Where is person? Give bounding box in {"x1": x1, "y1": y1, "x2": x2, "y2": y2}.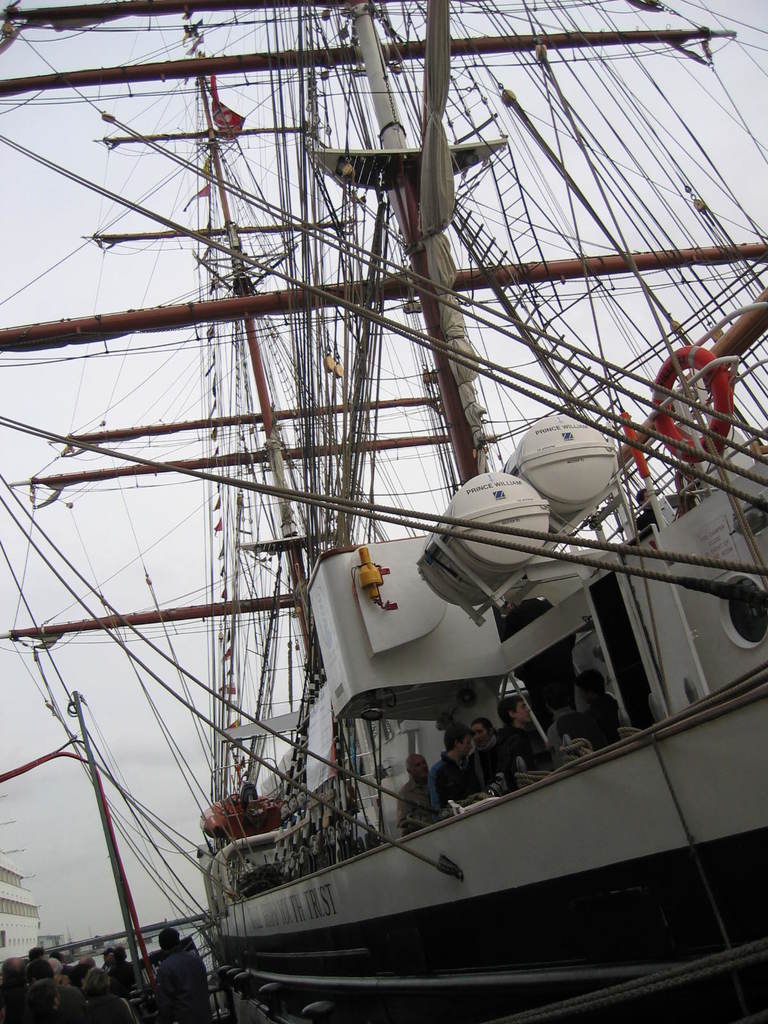
{"x1": 486, "y1": 689, "x2": 572, "y2": 790}.
